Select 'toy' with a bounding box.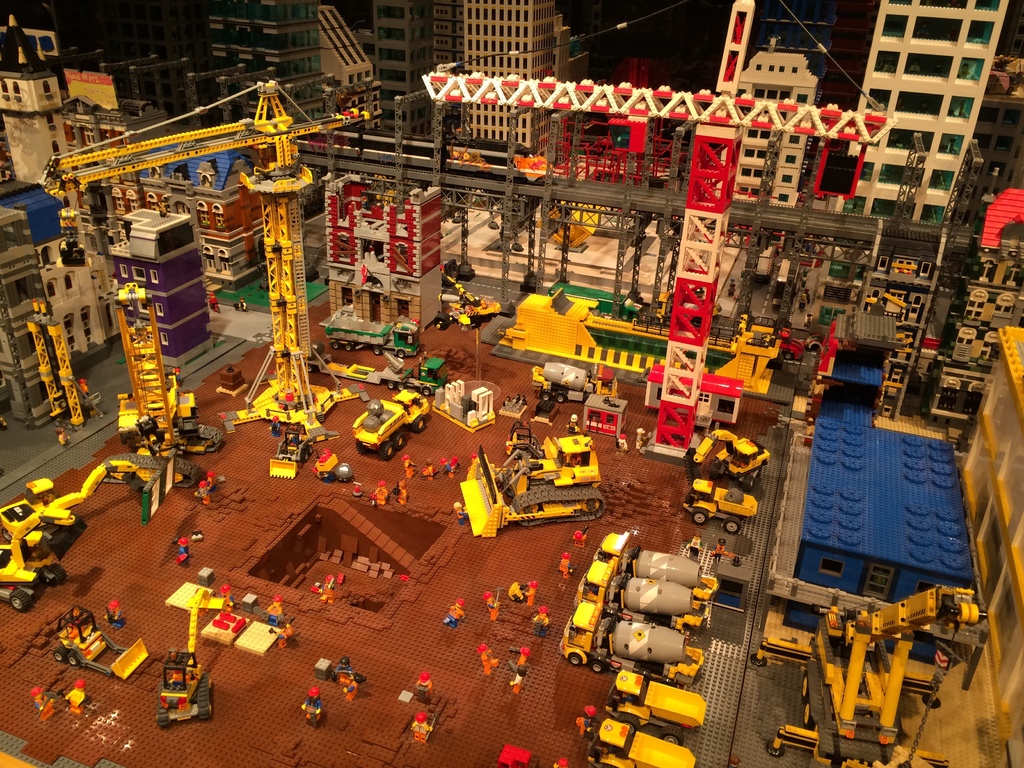
box=[480, 585, 501, 621].
